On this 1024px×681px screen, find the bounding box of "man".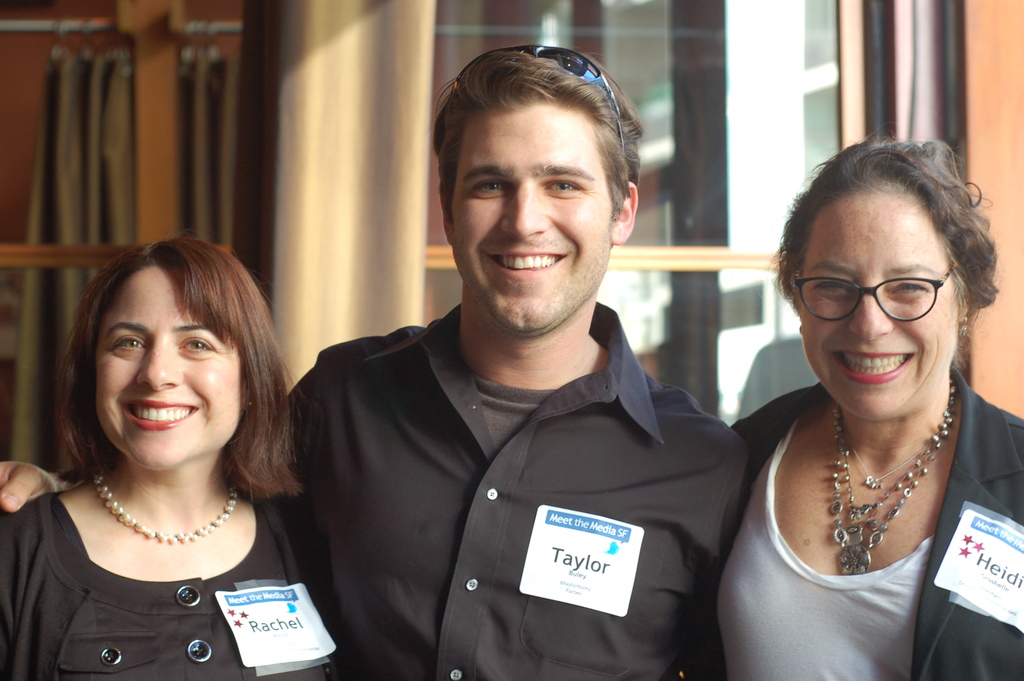
Bounding box: 277:54:780:664.
